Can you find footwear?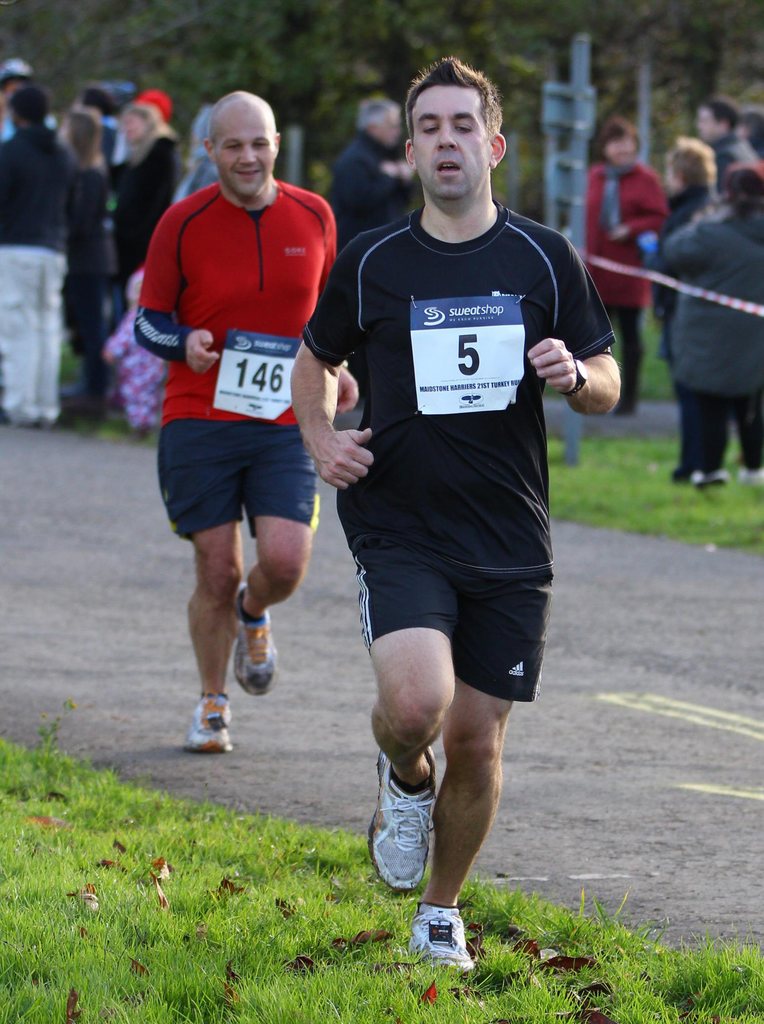
Yes, bounding box: 410,908,484,979.
